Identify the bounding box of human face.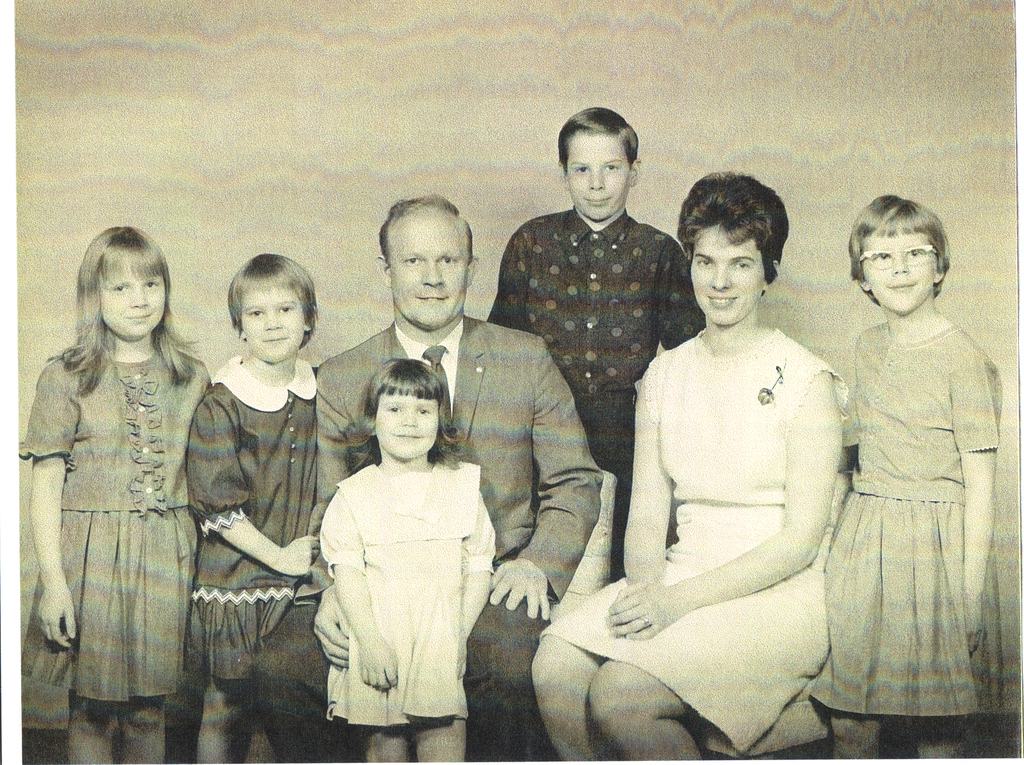
<bbox>861, 234, 936, 310</bbox>.
